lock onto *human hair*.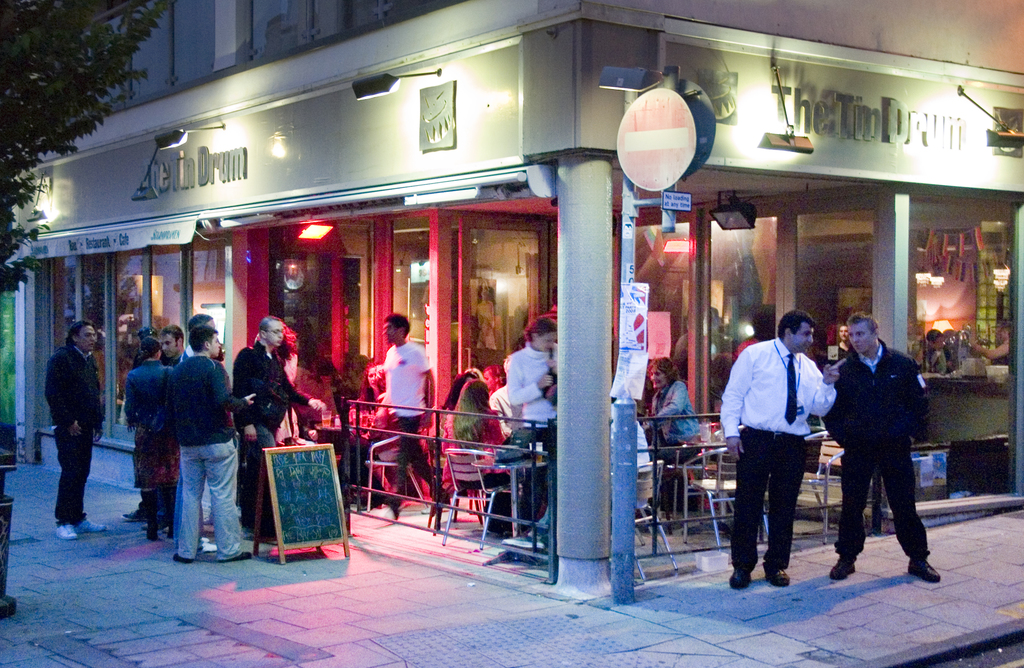
Locked: [x1=385, y1=313, x2=410, y2=334].
